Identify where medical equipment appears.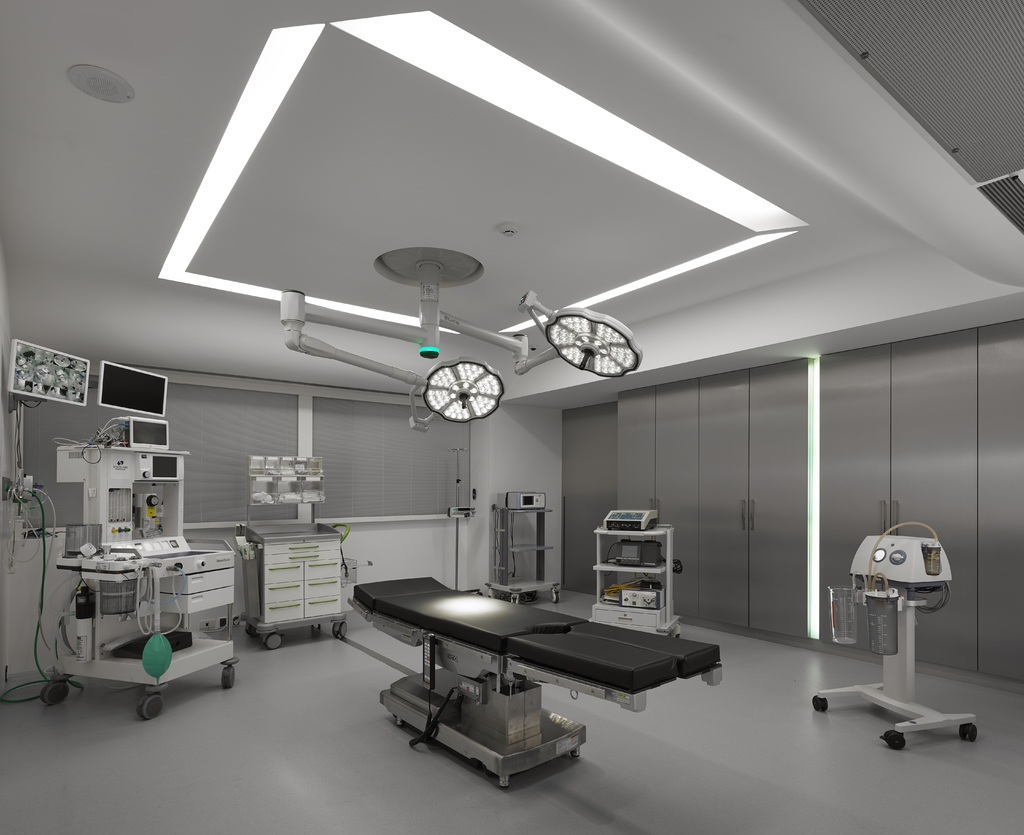
Appears at [x1=35, y1=422, x2=245, y2=720].
